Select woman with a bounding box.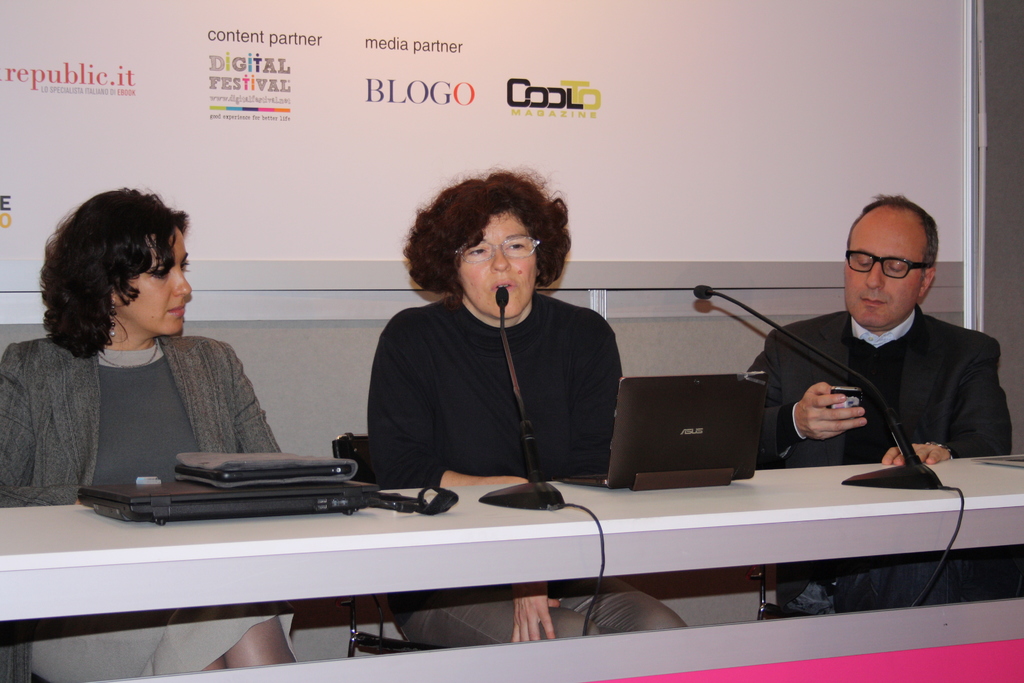
region(0, 191, 307, 682).
